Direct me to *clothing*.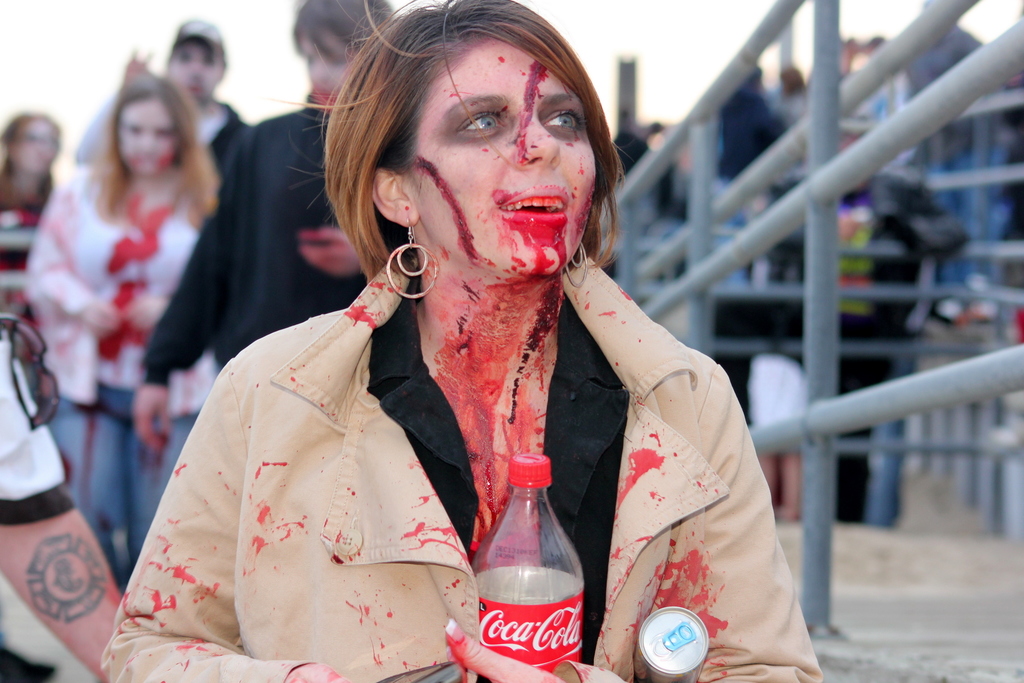
Direction: (714,83,780,184).
